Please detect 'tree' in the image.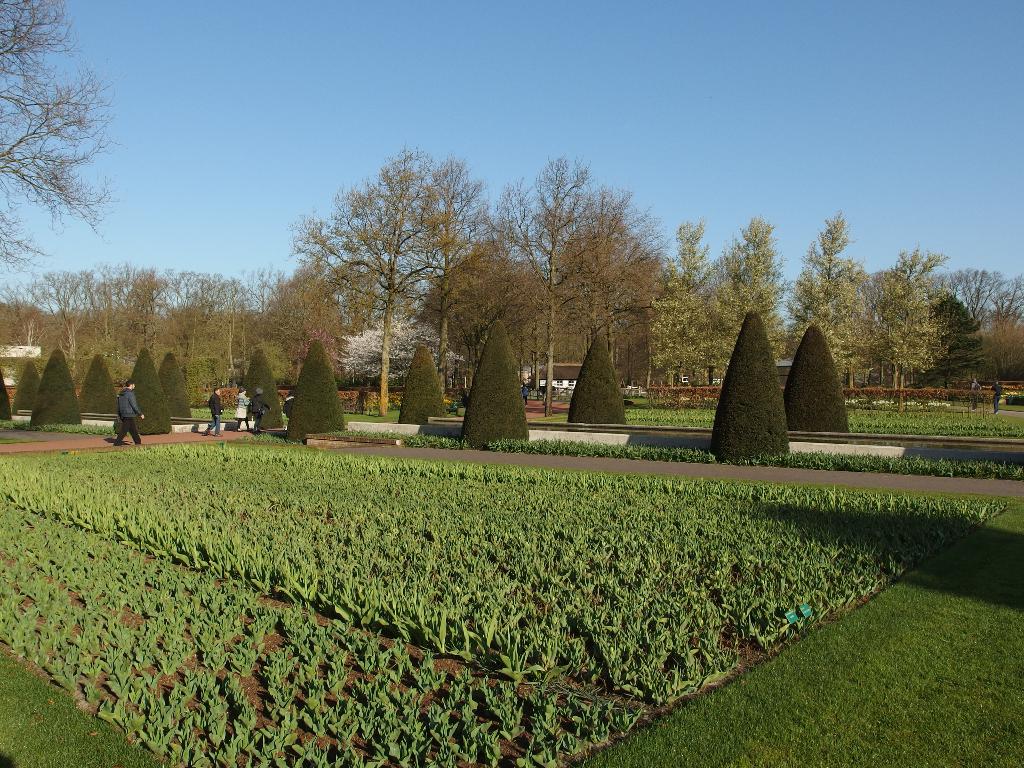
detection(624, 262, 671, 376).
